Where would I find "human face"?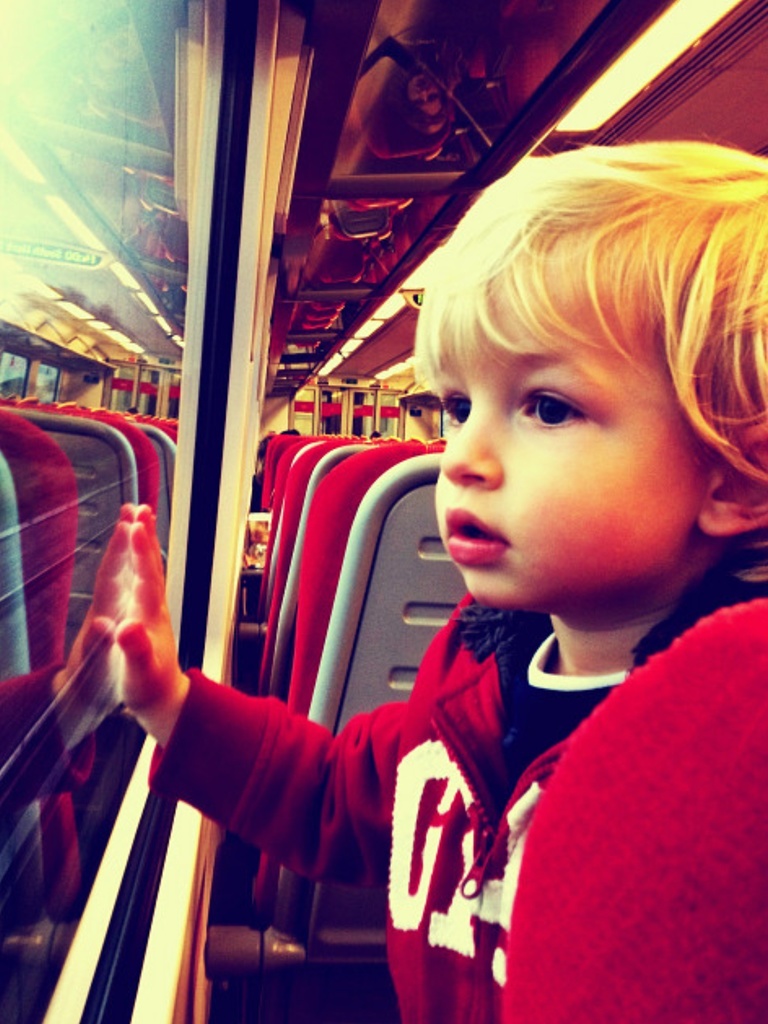
At x1=436 y1=243 x2=696 y2=605.
